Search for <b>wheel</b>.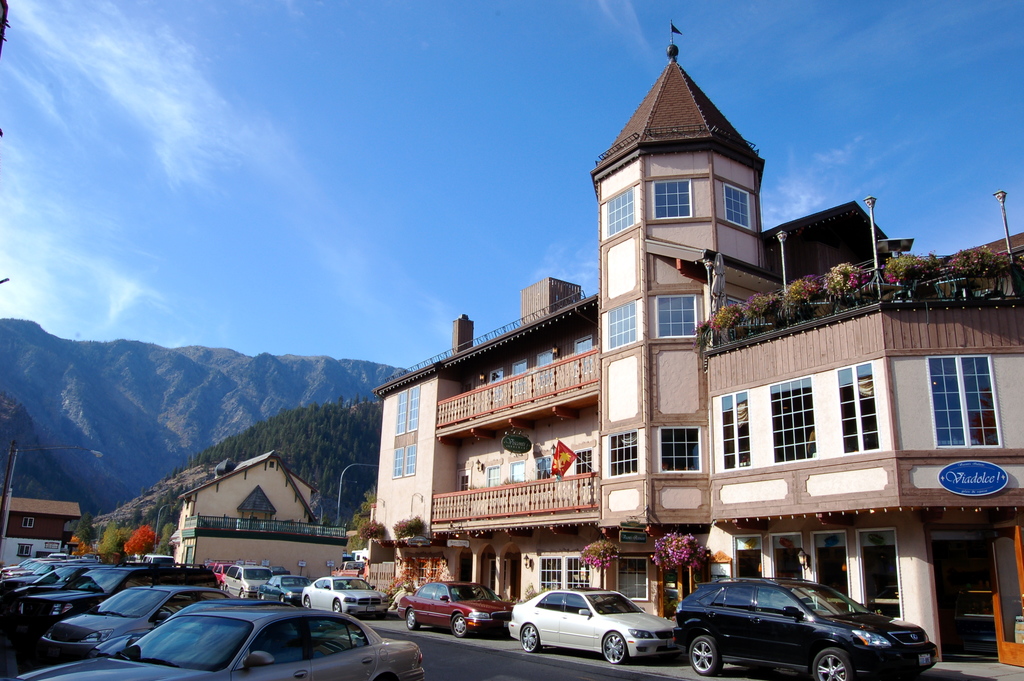
Found at locate(333, 598, 341, 610).
